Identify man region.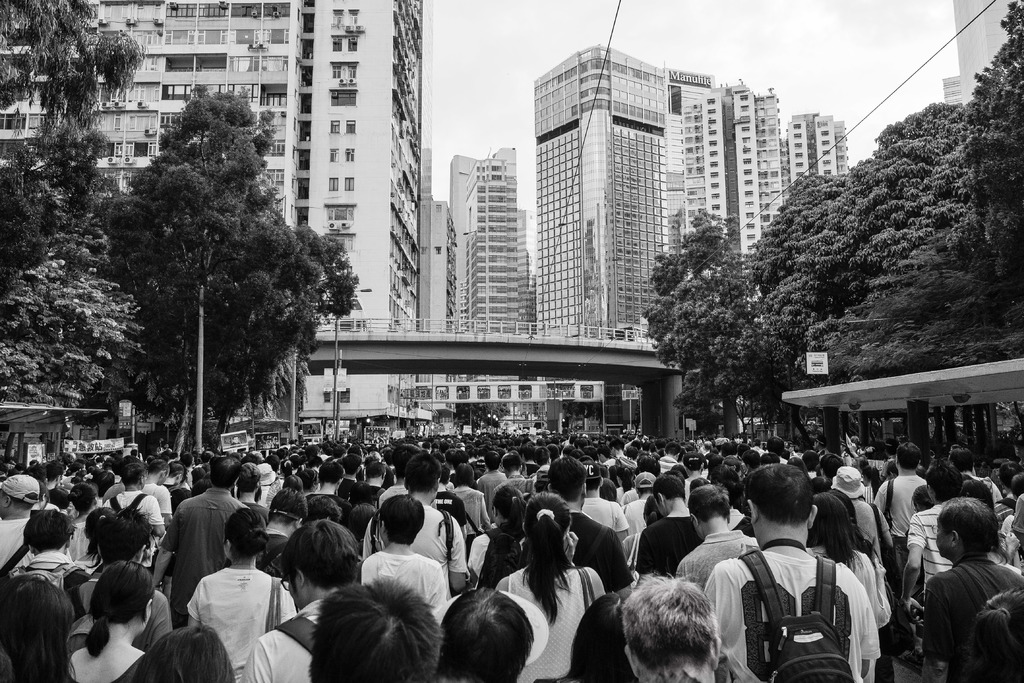
Region: box=[102, 457, 141, 504].
